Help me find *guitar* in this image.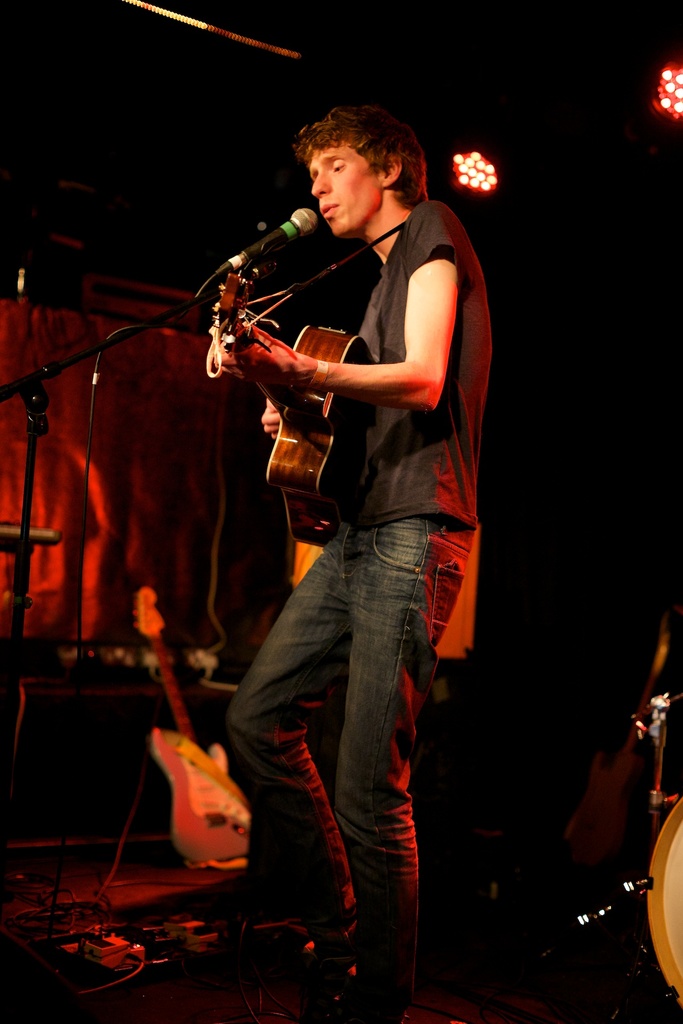
Found it: pyautogui.locateOnScreen(216, 262, 380, 548).
